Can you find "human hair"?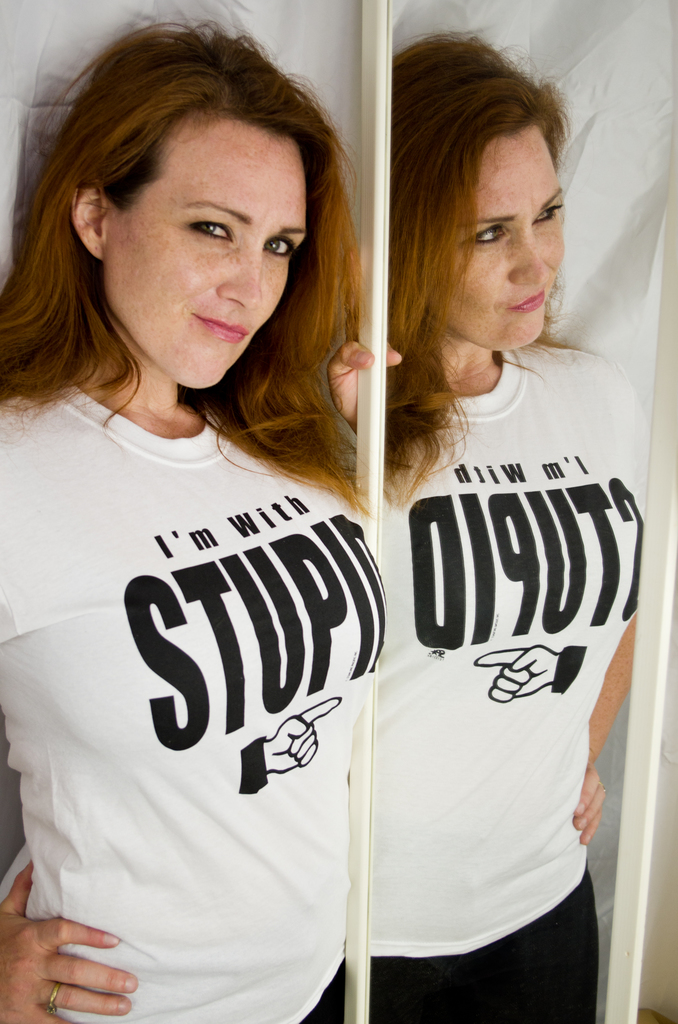
Yes, bounding box: [left=0, top=22, right=371, bottom=516].
